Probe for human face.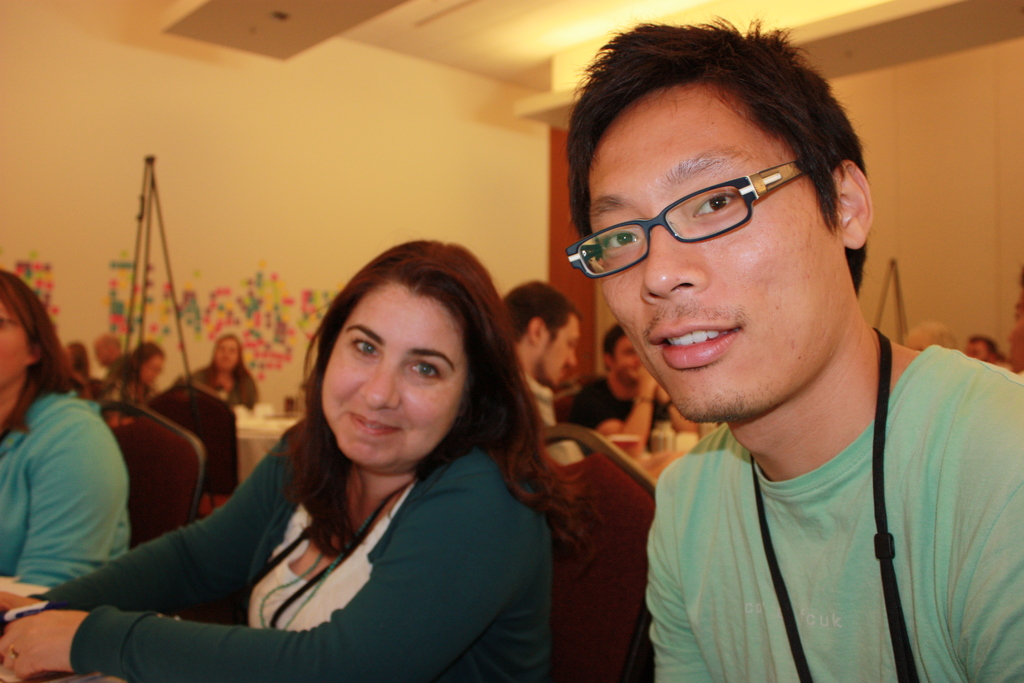
Probe result: <box>0,293,26,388</box>.
